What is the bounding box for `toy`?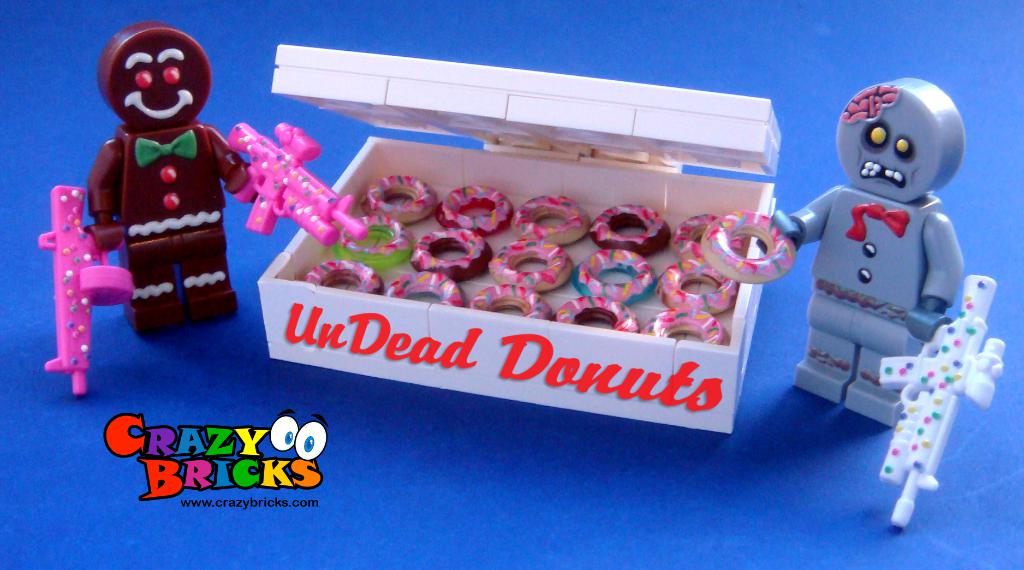
<region>574, 248, 654, 304</region>.
